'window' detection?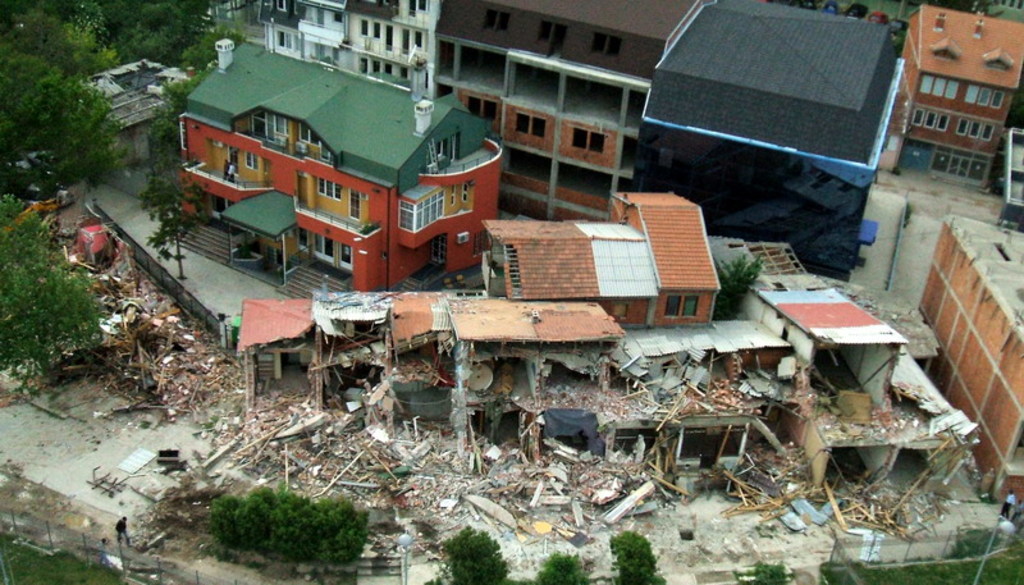
{"x1": 914, "y1": 105, "x2": 945, "y2": 128}
